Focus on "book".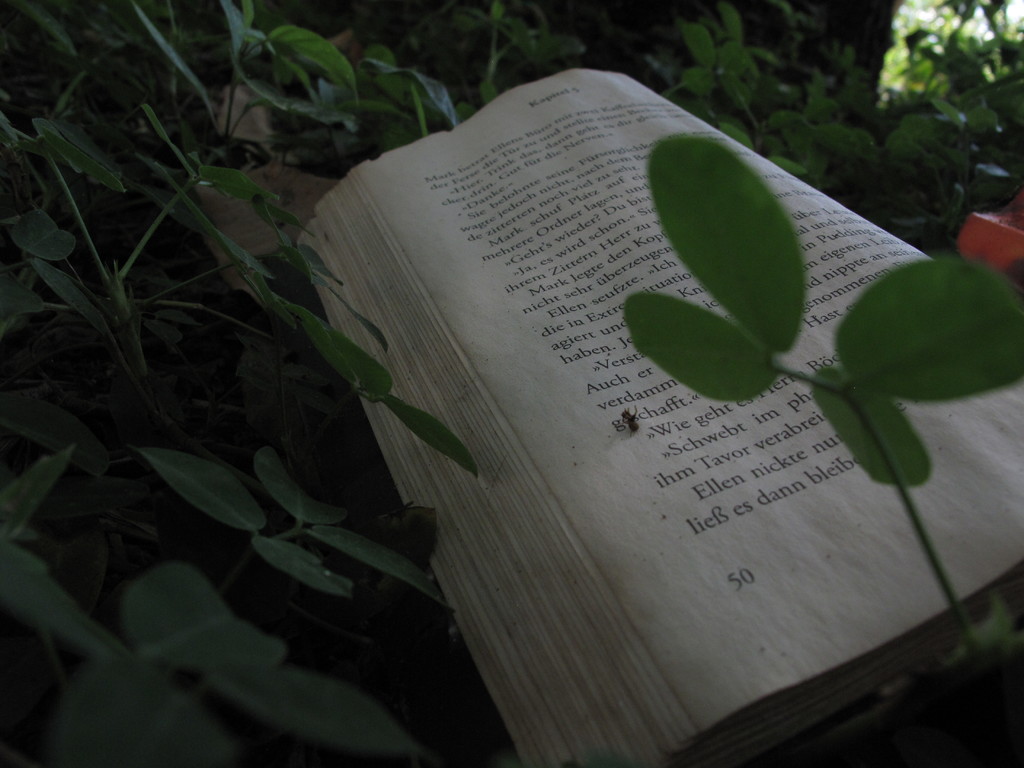
Focused at (x1=293, y1=66, x2=1023, y2=765).
